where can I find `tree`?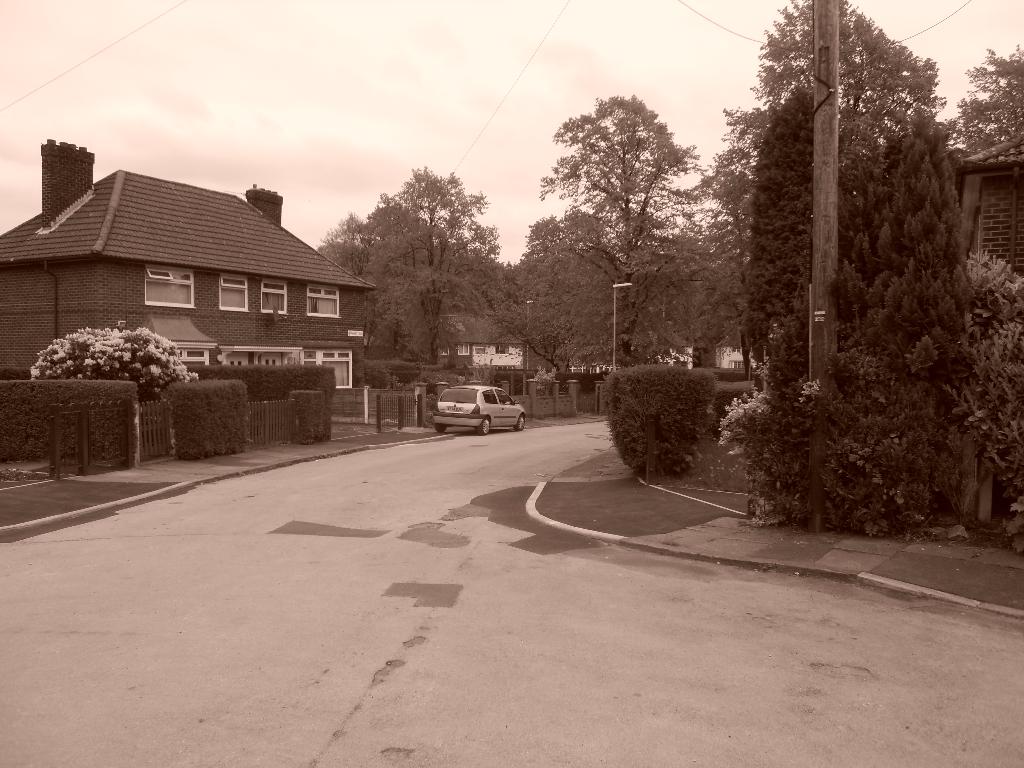
You can find it at [717, 0, 971, 500].
